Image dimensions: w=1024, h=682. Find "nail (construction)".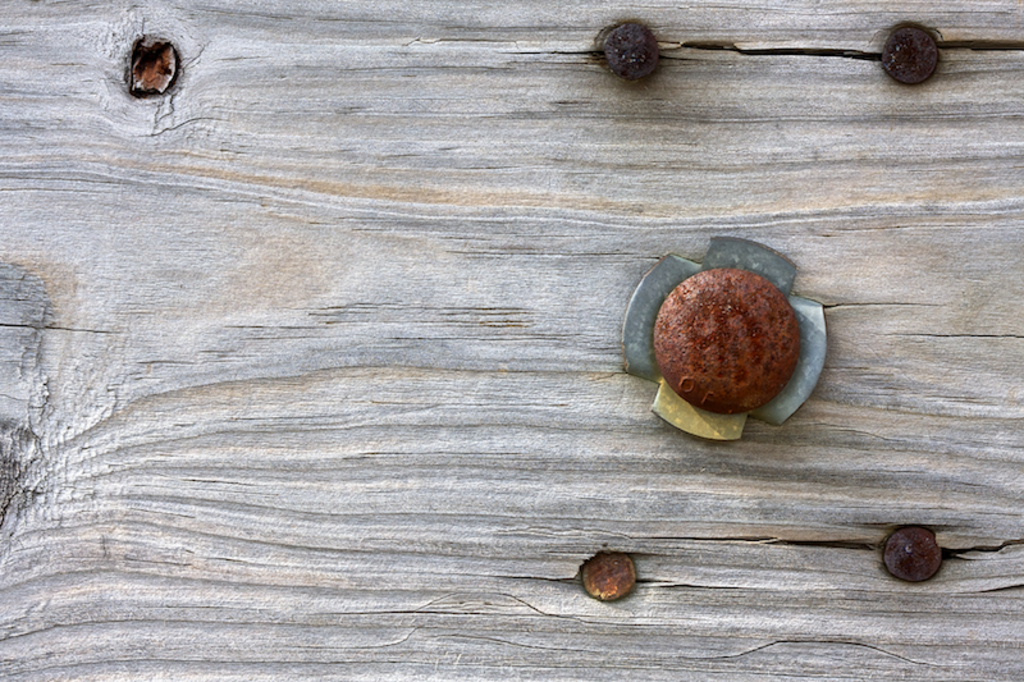
[879,19,942,88].
